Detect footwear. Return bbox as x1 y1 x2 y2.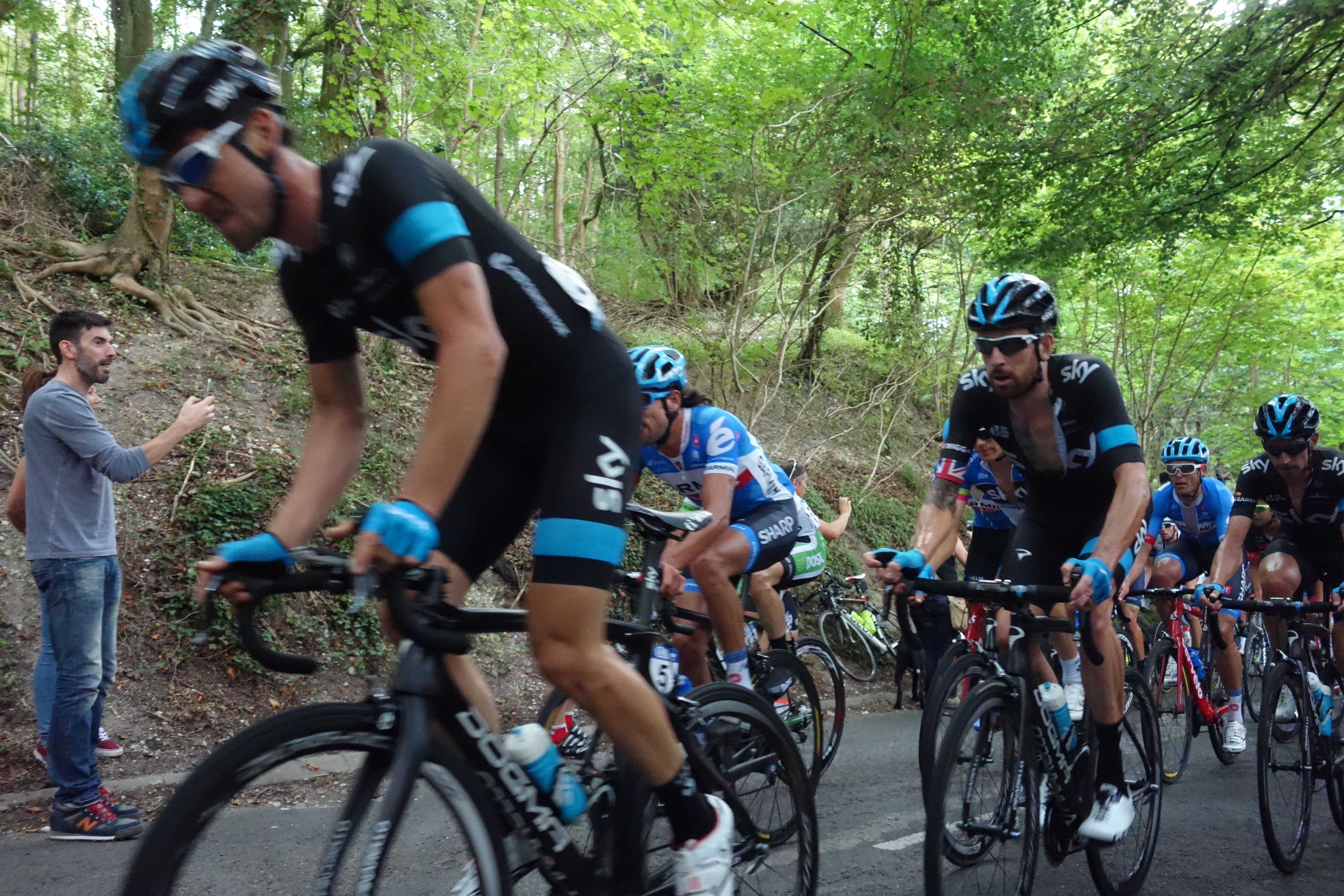
165 196 182 220.
